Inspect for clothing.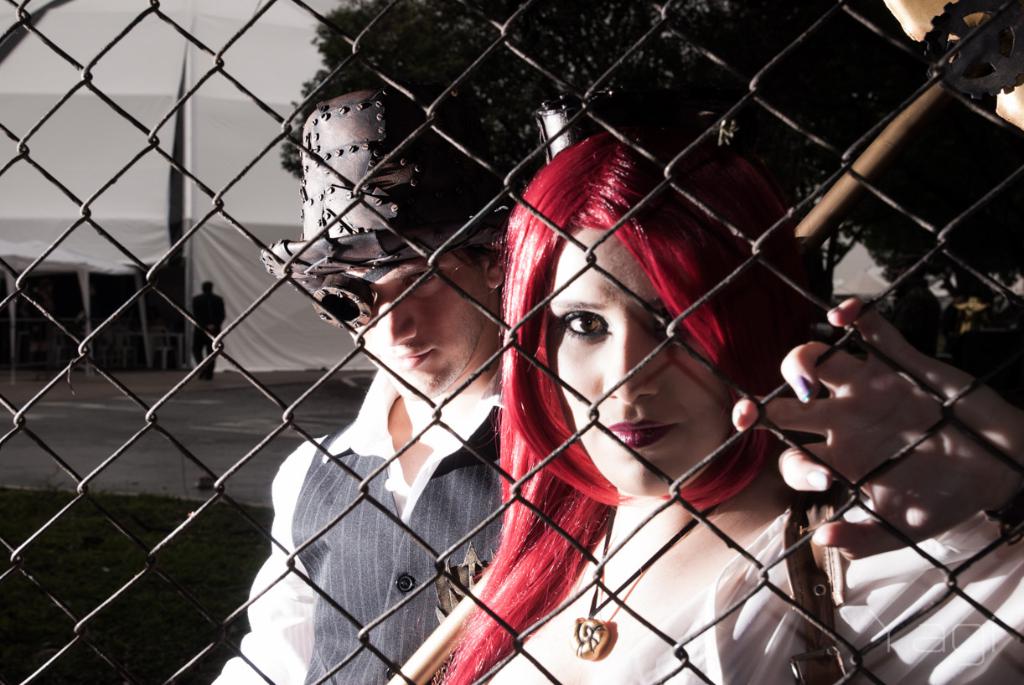
Inspection: Rect(480, 489, 1023, 684).
